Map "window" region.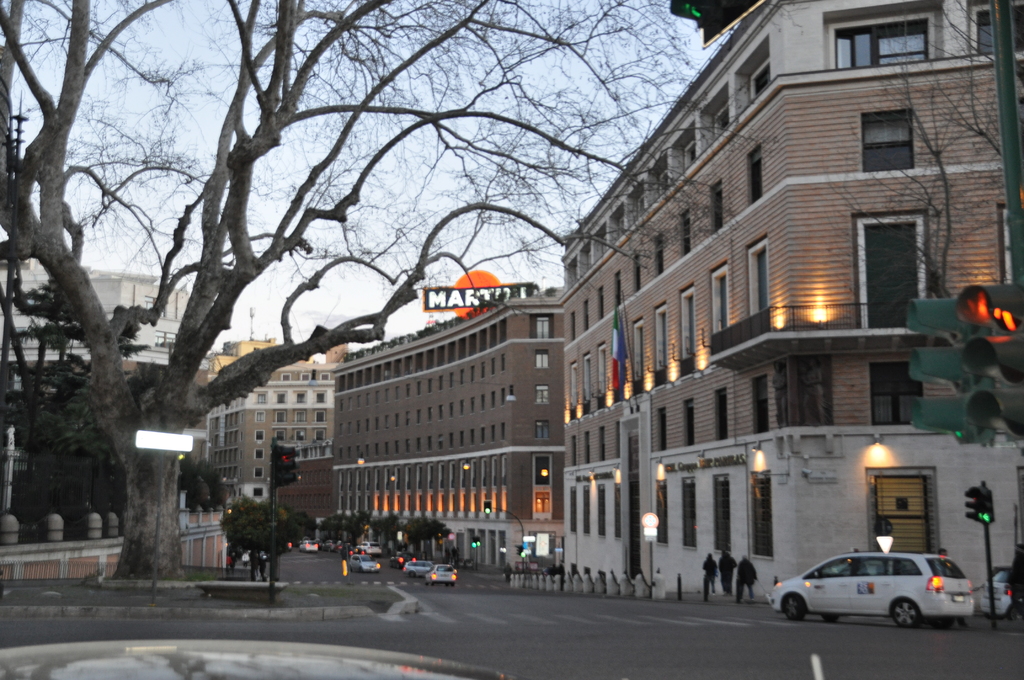
Mapped to [left=355, top=395, right=365, bottom=411].
